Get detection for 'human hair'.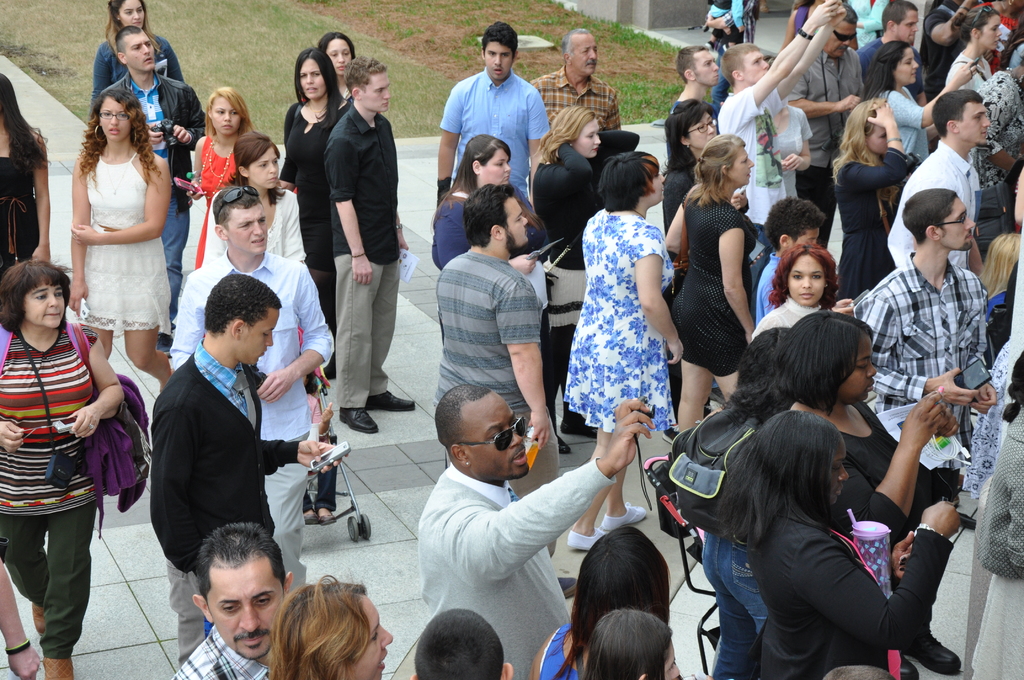
Detection: (x1=211, y1=188, x2=264, y2=234).
